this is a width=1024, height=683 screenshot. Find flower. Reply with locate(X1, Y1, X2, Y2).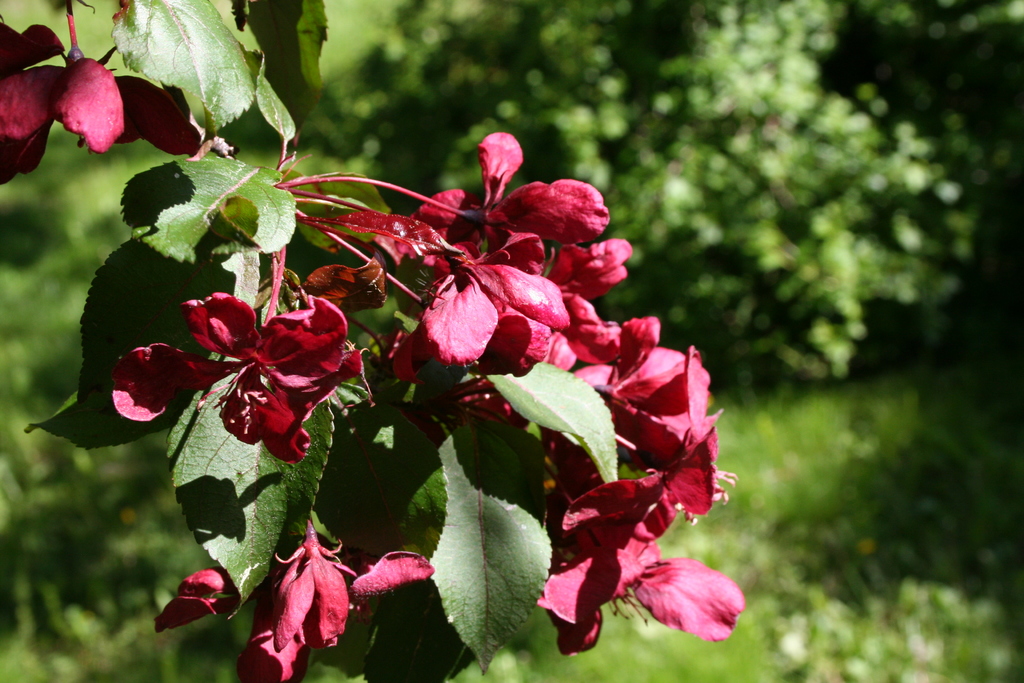
locate(245, 514, 426, 682).
